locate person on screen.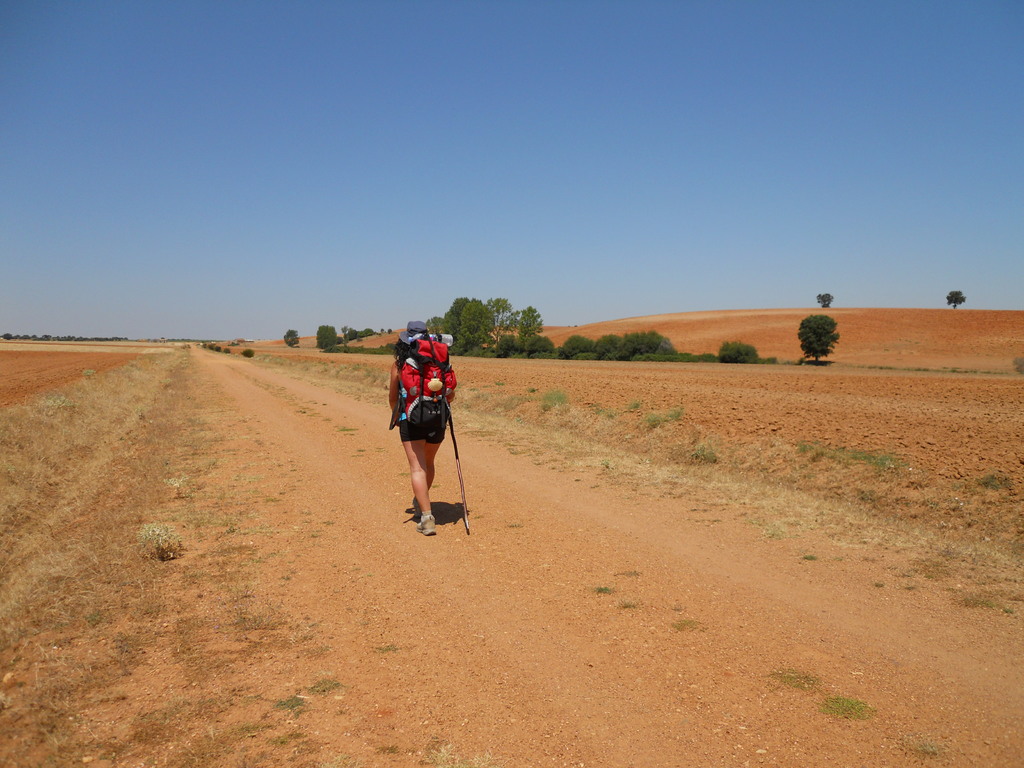
On screen at select_region(385, 321, 466, 540).
